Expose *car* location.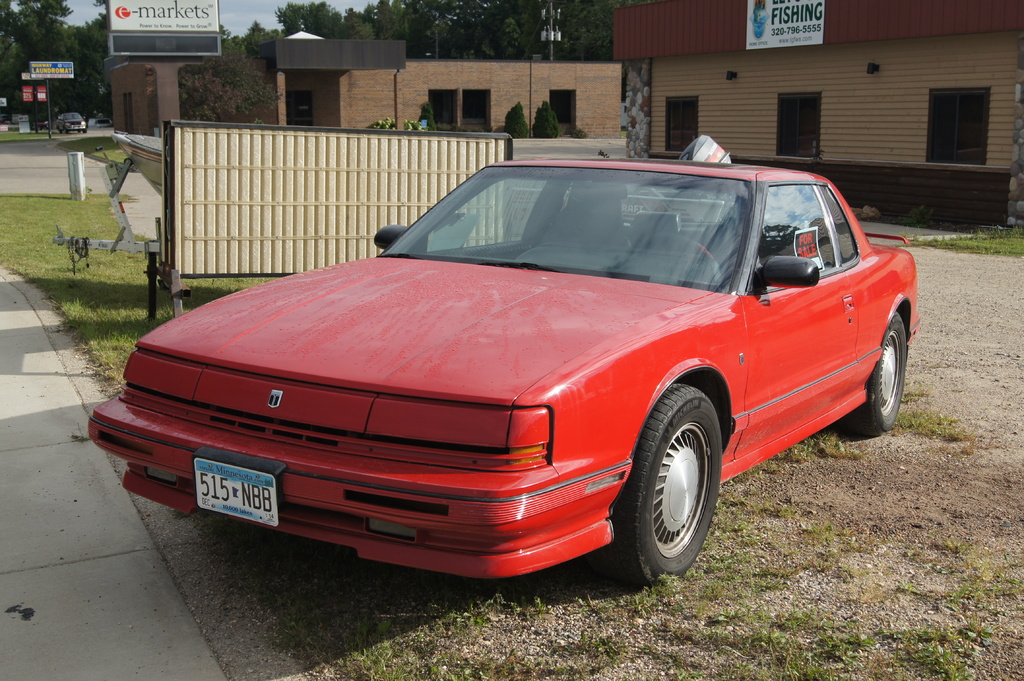
Exposed at (94,120,113,127).
